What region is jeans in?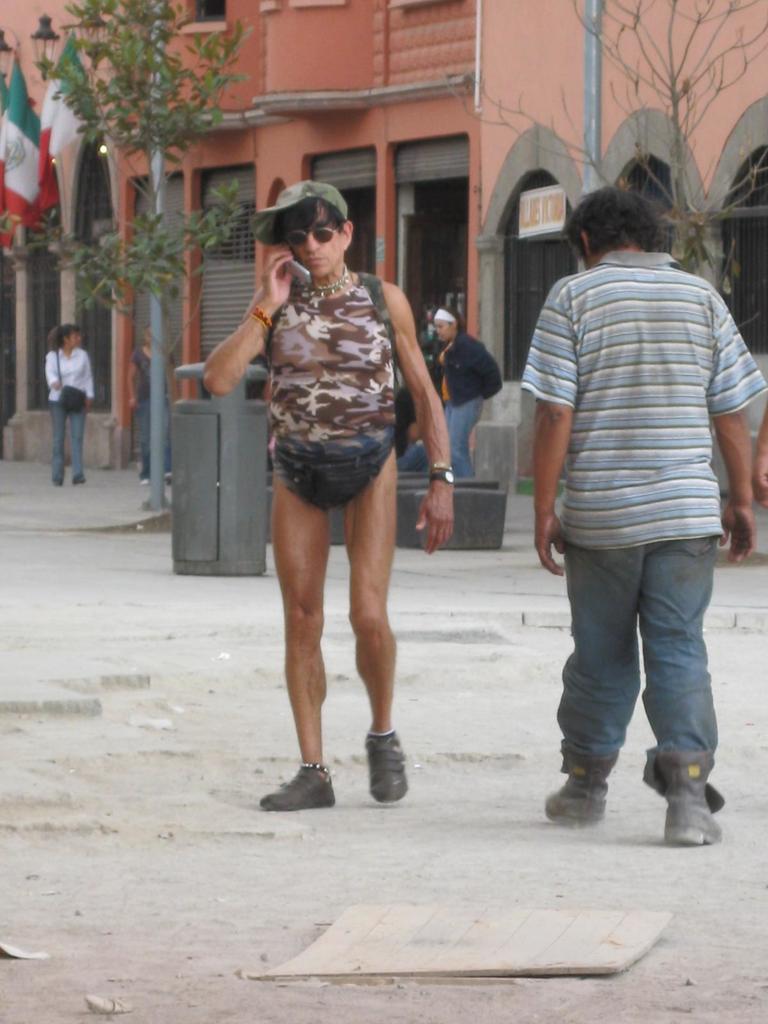
(402, 392, 484, 475).
